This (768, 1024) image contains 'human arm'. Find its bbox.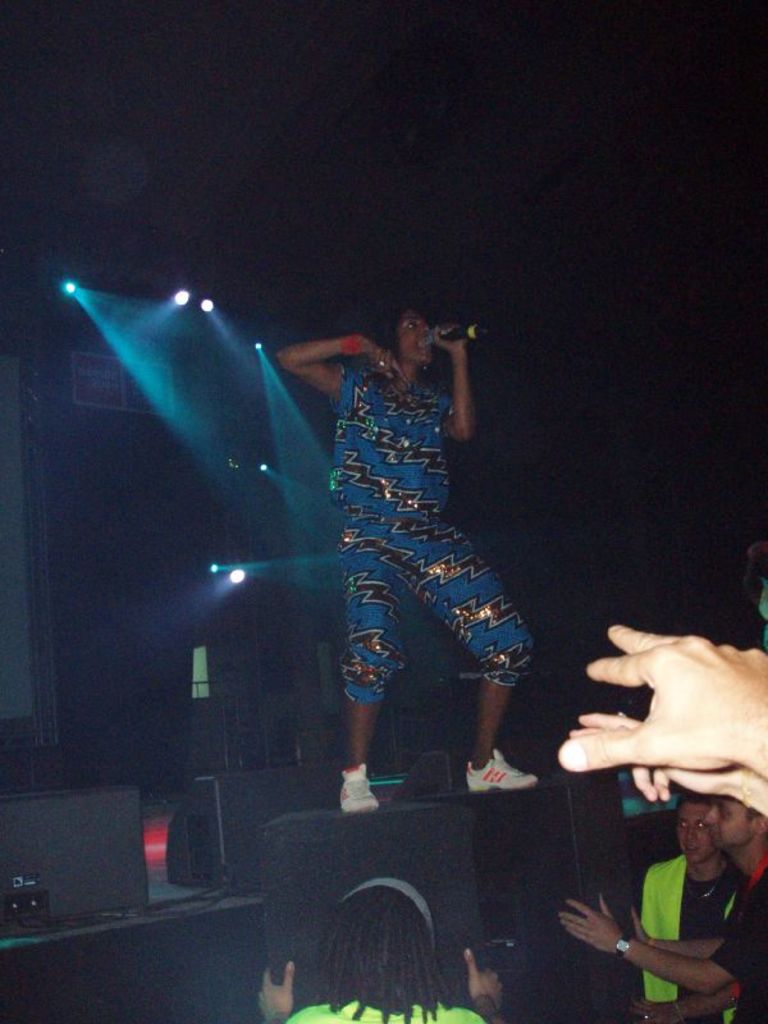
locate(611, 943, 767, 1023).
